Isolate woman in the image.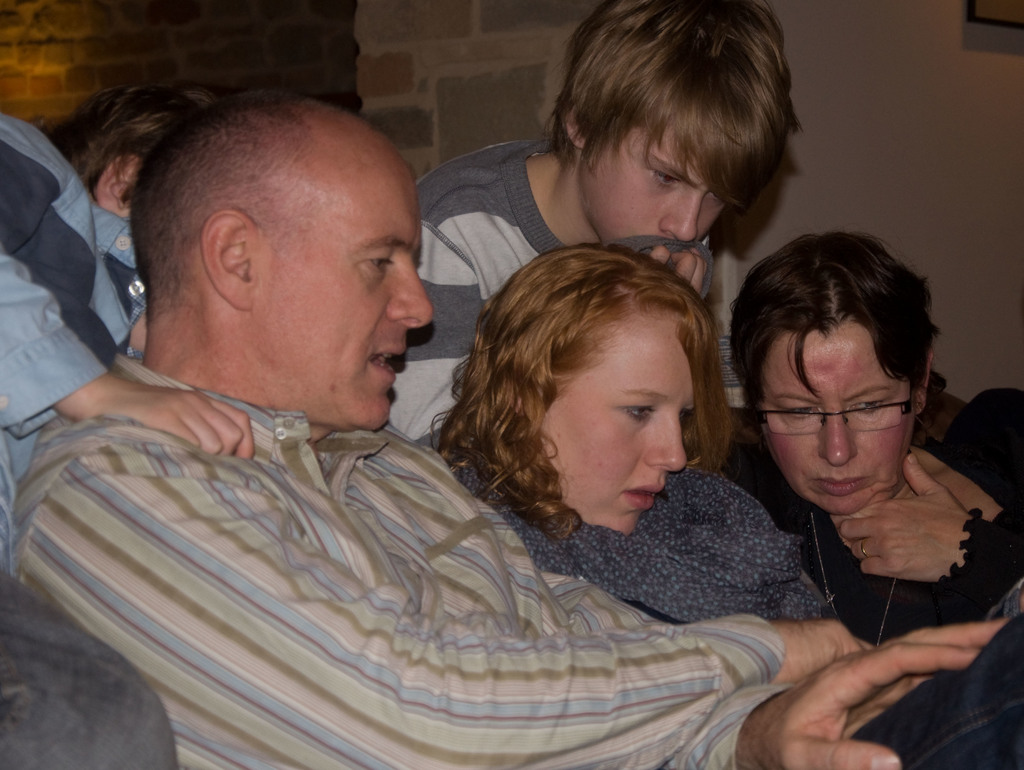
Isolated region: bbox=[717, 234, 1023, 642].
